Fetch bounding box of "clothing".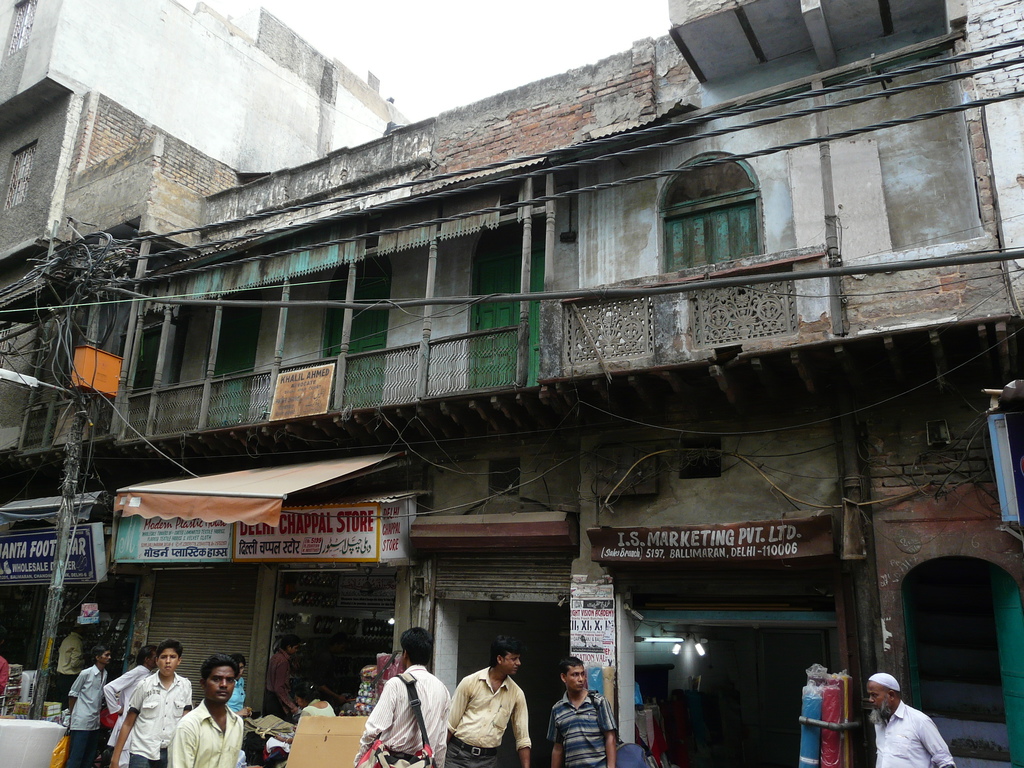
Bbox: 445/663/529/767.
